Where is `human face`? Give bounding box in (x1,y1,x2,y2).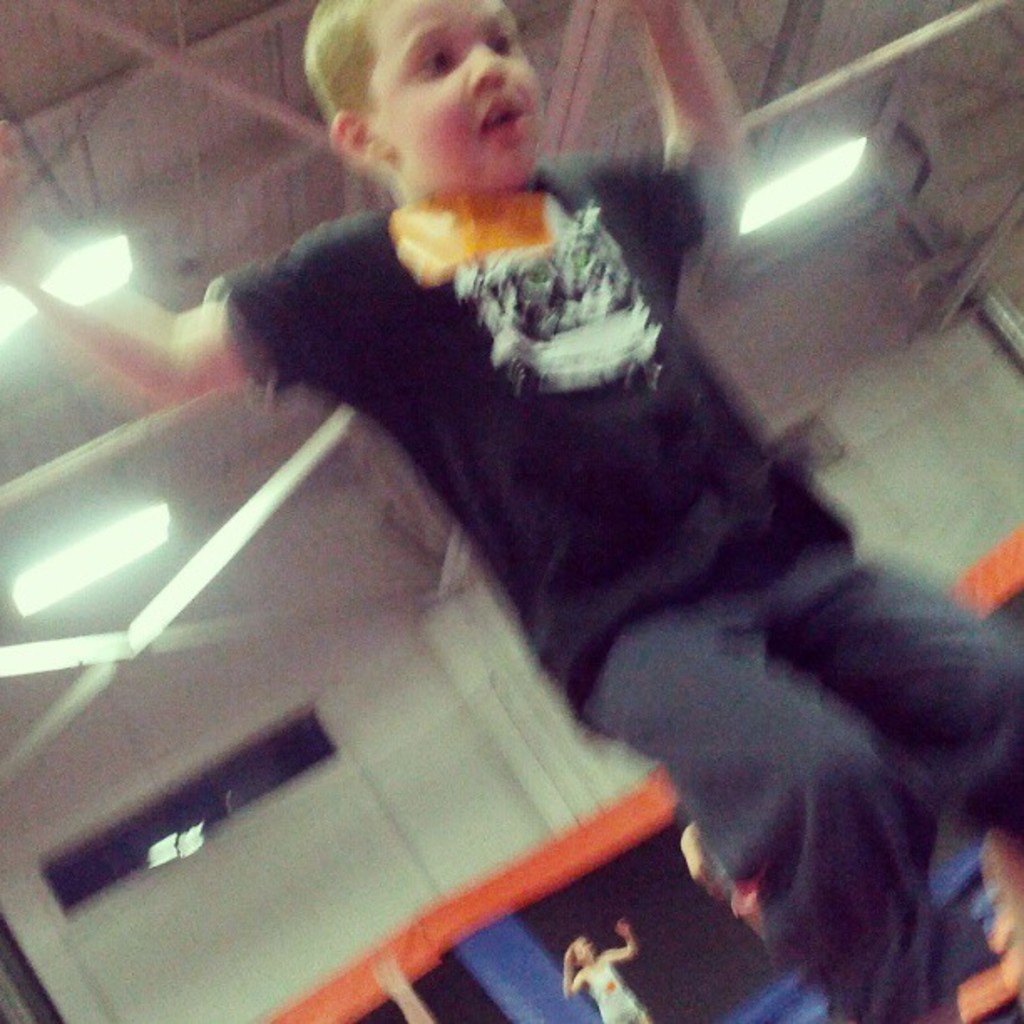
(397,0,544,184).
